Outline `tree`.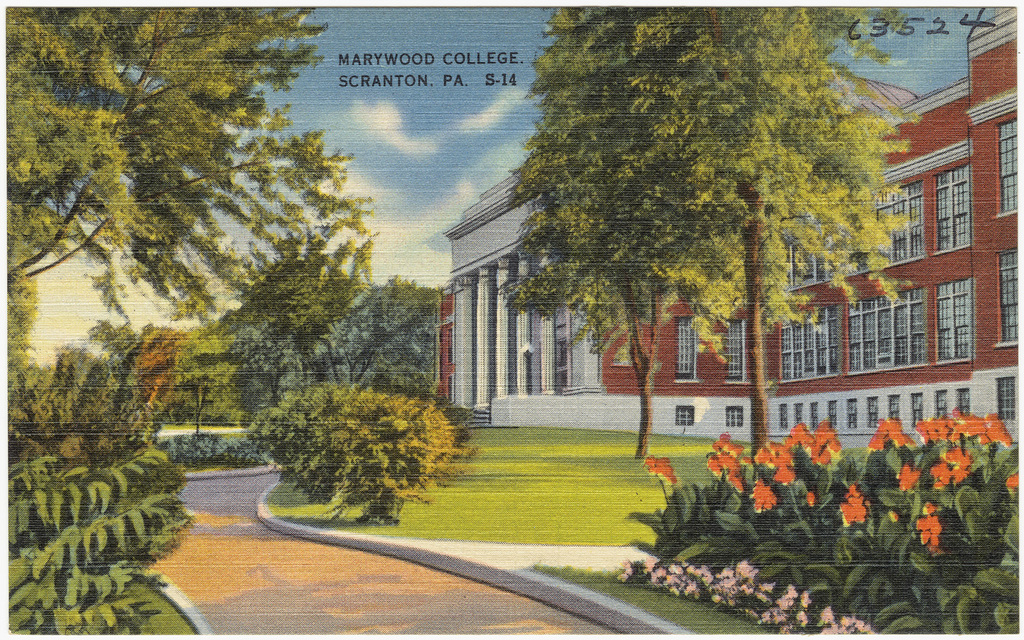
Outline: bbox=(174, 324, 233, 433).
